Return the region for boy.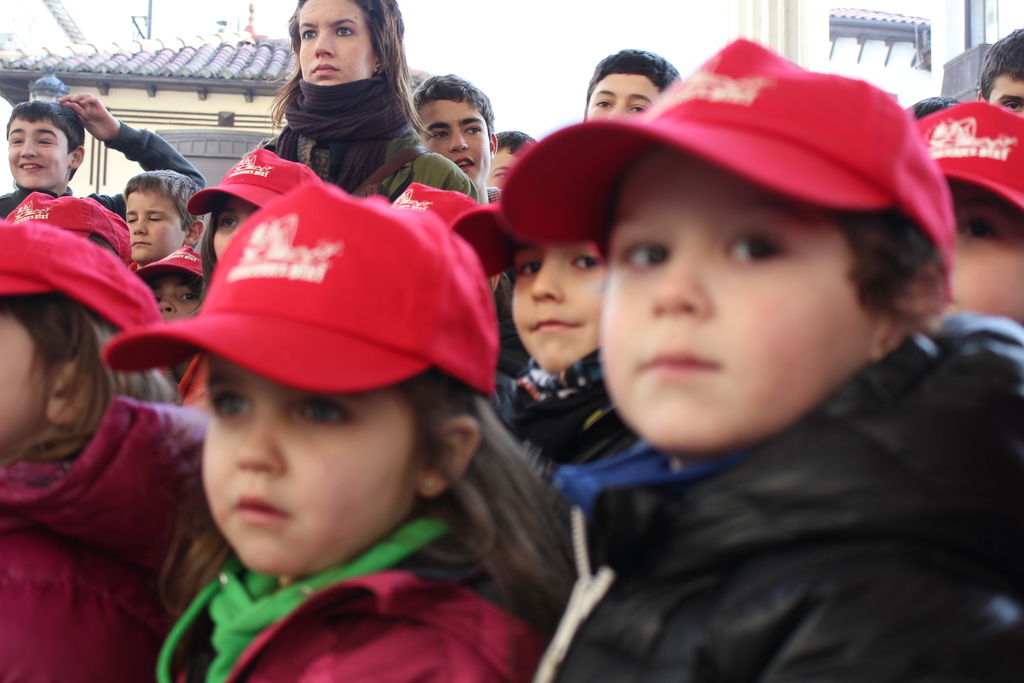
rect(919, 91, 1023, 333).
